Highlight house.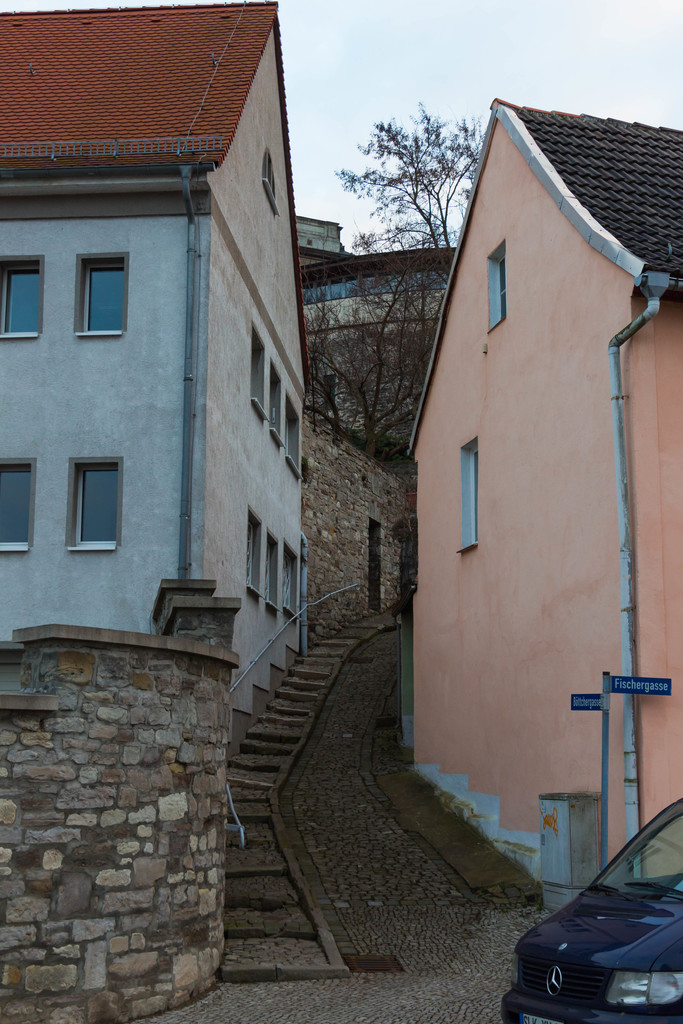
Highlighted region: <box>295,214,463,379</box>.
